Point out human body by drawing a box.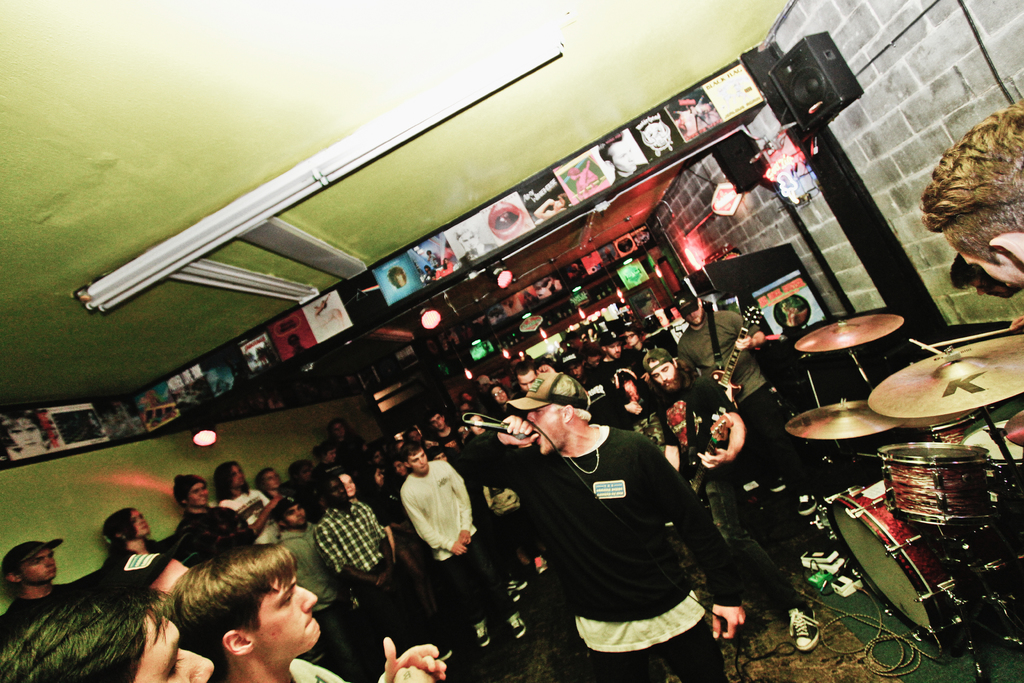
select_region(464, 421, 749, 682).
